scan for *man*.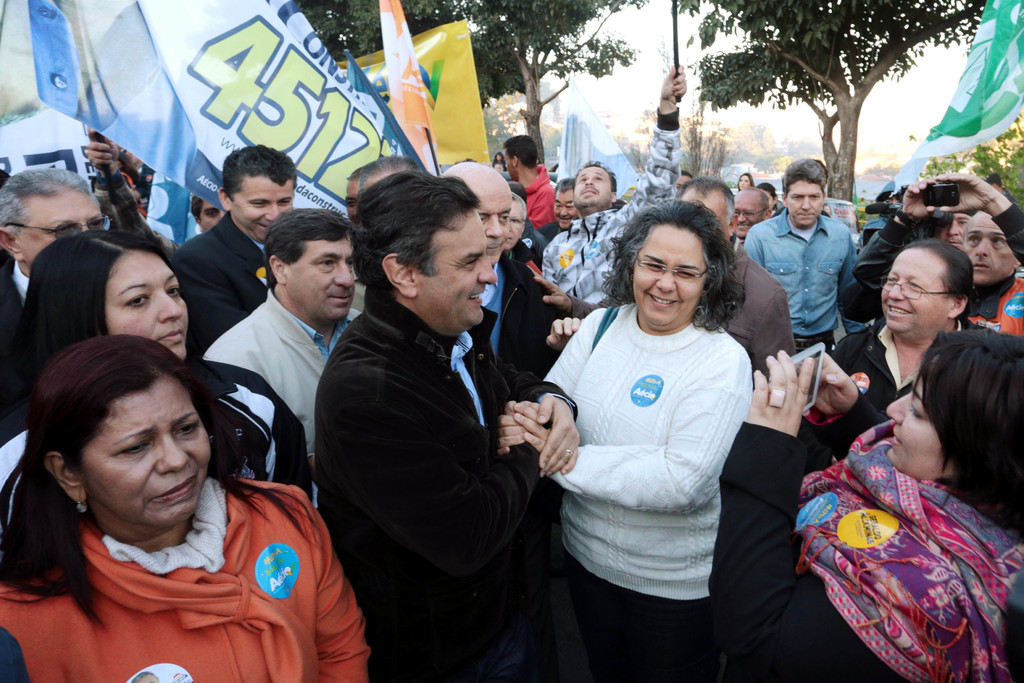
Scan result: detection(540, 66, 685, 304).
